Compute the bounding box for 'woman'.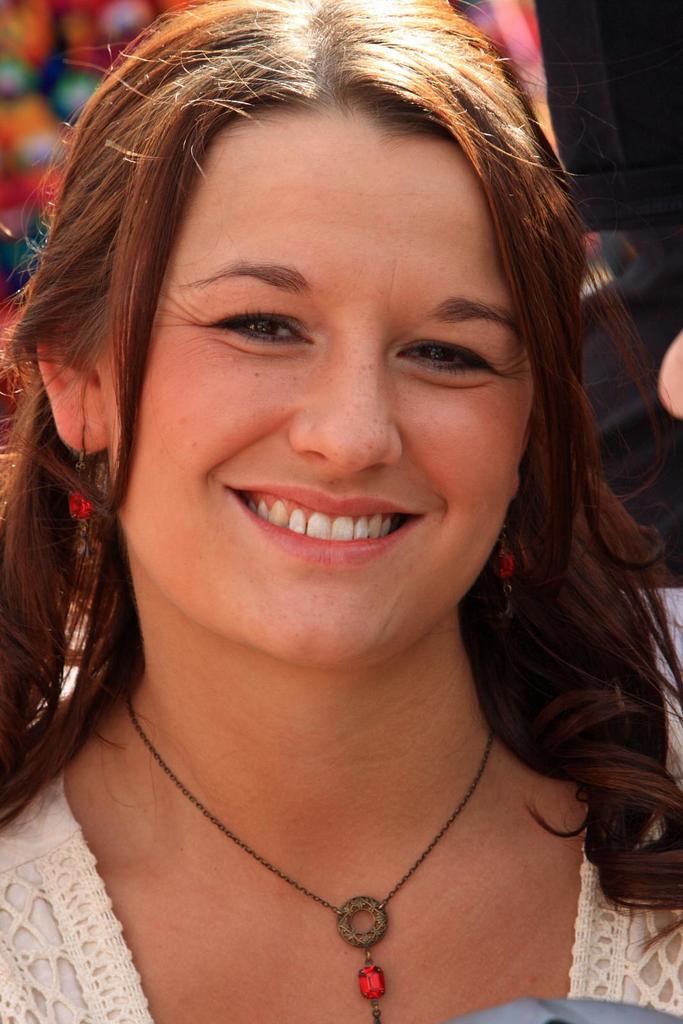
bbox=(0, 0, 682, 1023).
